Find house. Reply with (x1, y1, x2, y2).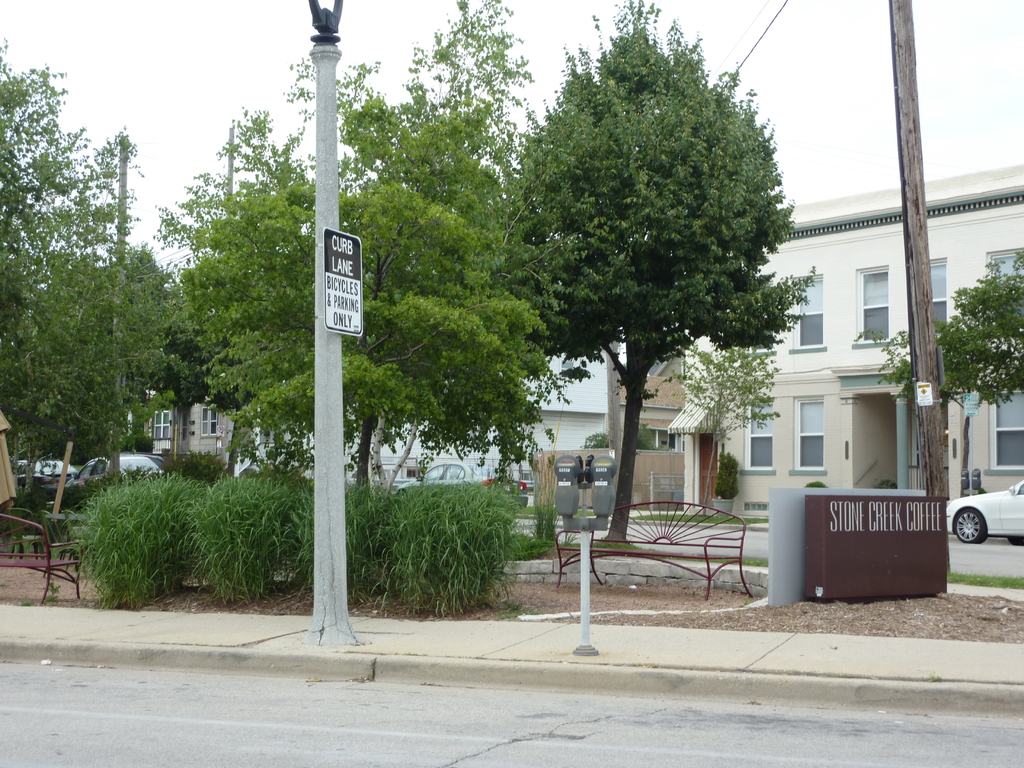
(614, 314, 687, 514).
